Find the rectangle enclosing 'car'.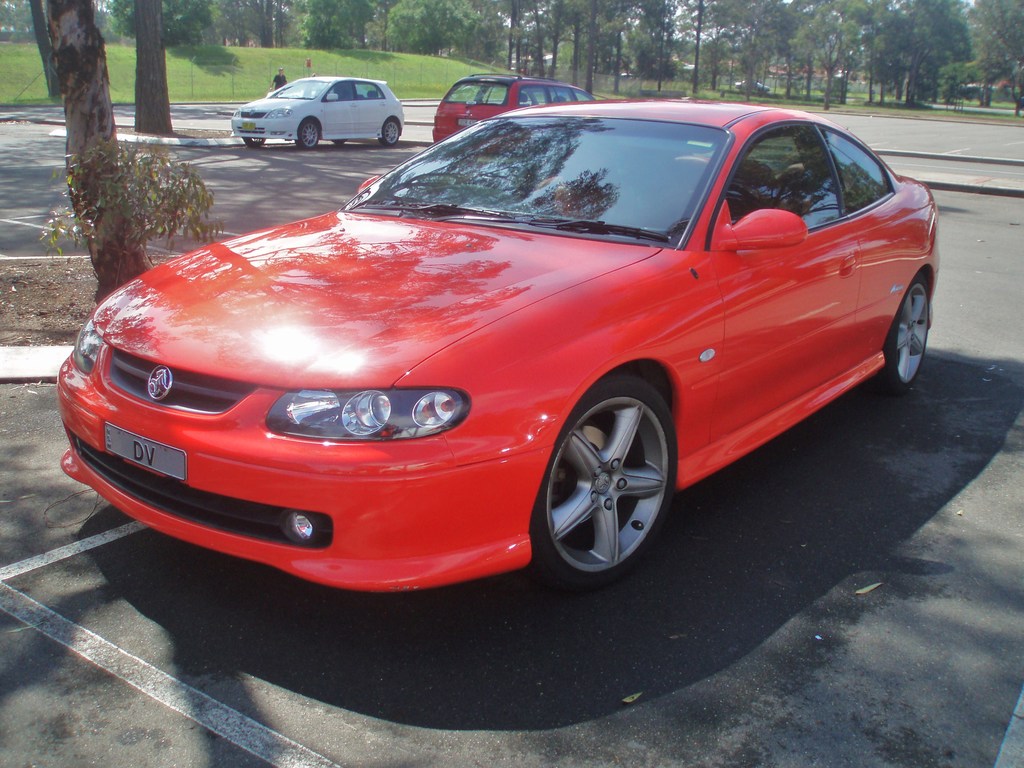
Rect(430, 71, 597, 161).
